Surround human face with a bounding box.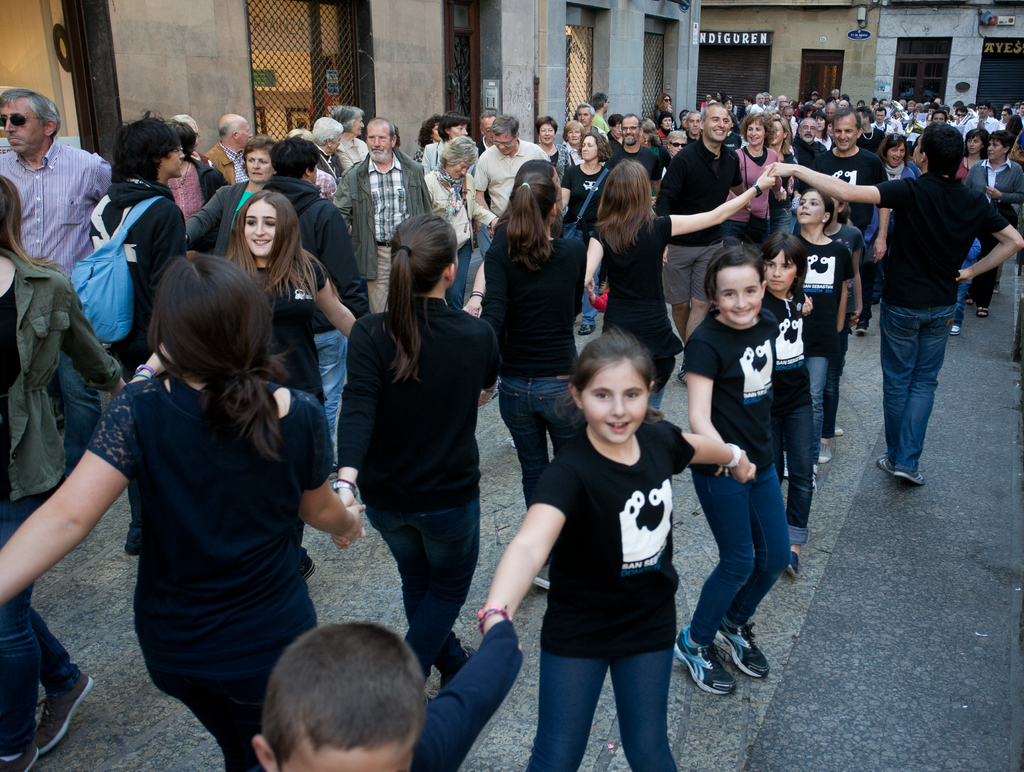
{"left": 991, "top": 139, "right": 1004, "bottom": 158}.
